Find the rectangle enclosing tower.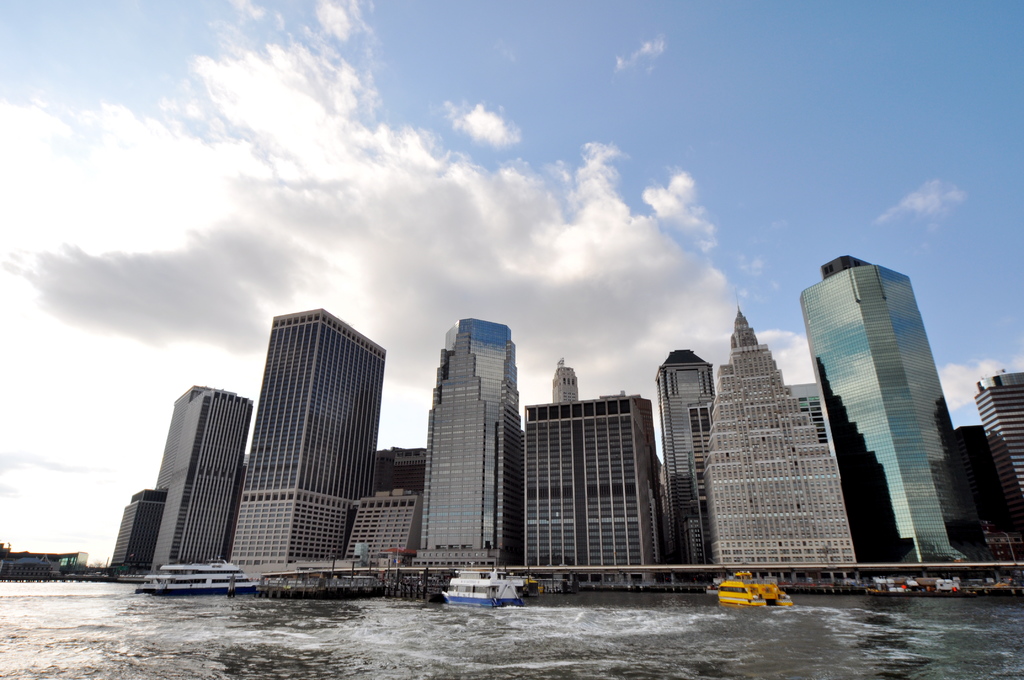
[101, 483, 165, 578].
